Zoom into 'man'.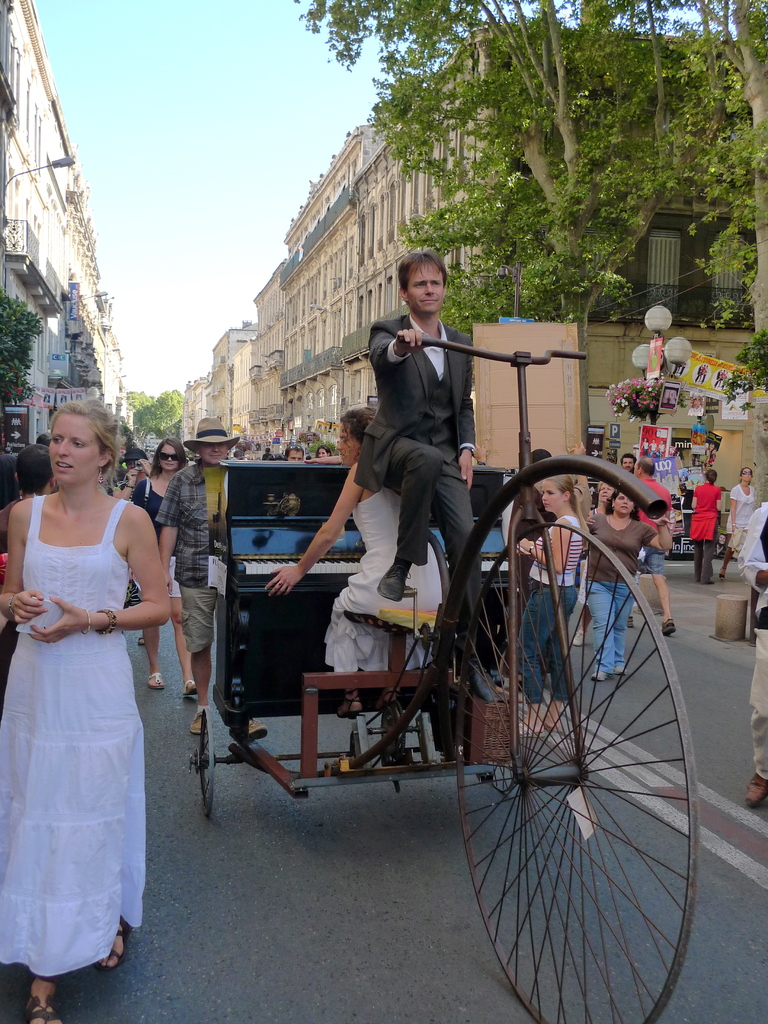
Zoom target: 628, 453, 673, 637.
